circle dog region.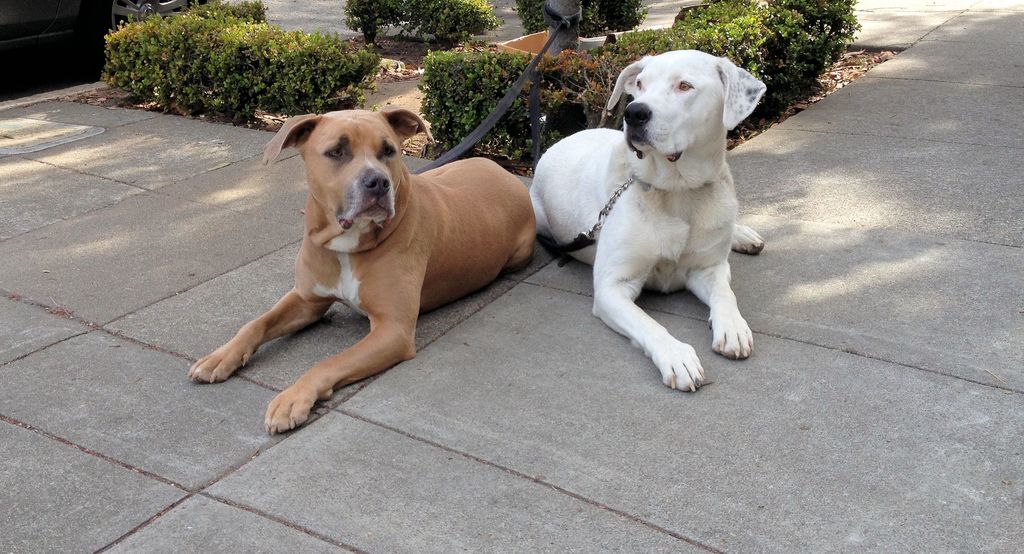
Region: (530,51,762,395).
